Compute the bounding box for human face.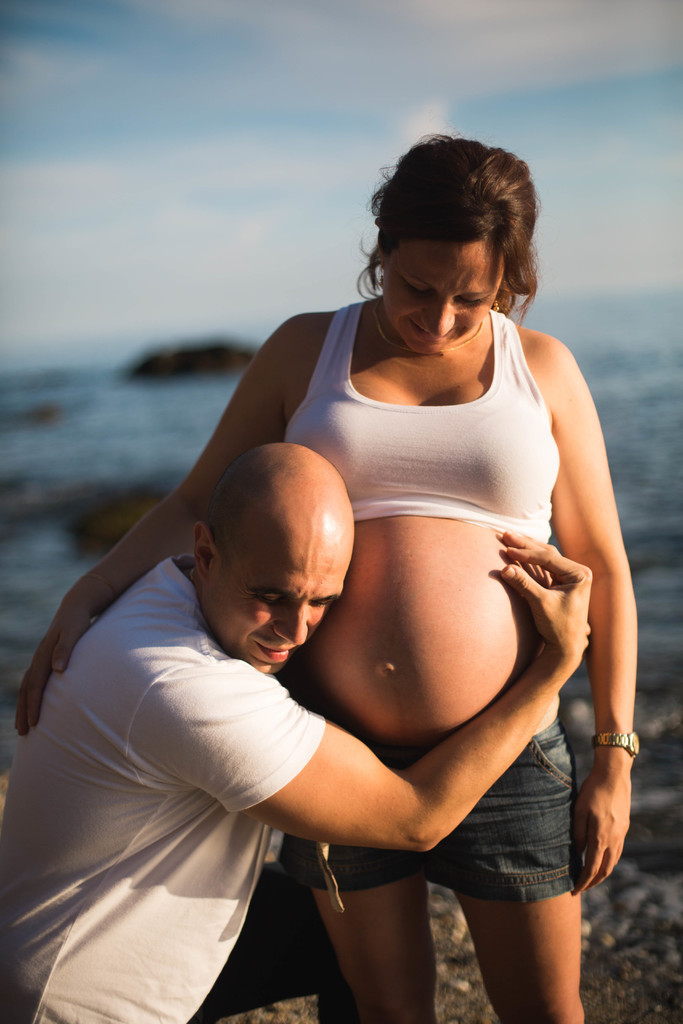
<region>384, 245, 500, 356</region>.
